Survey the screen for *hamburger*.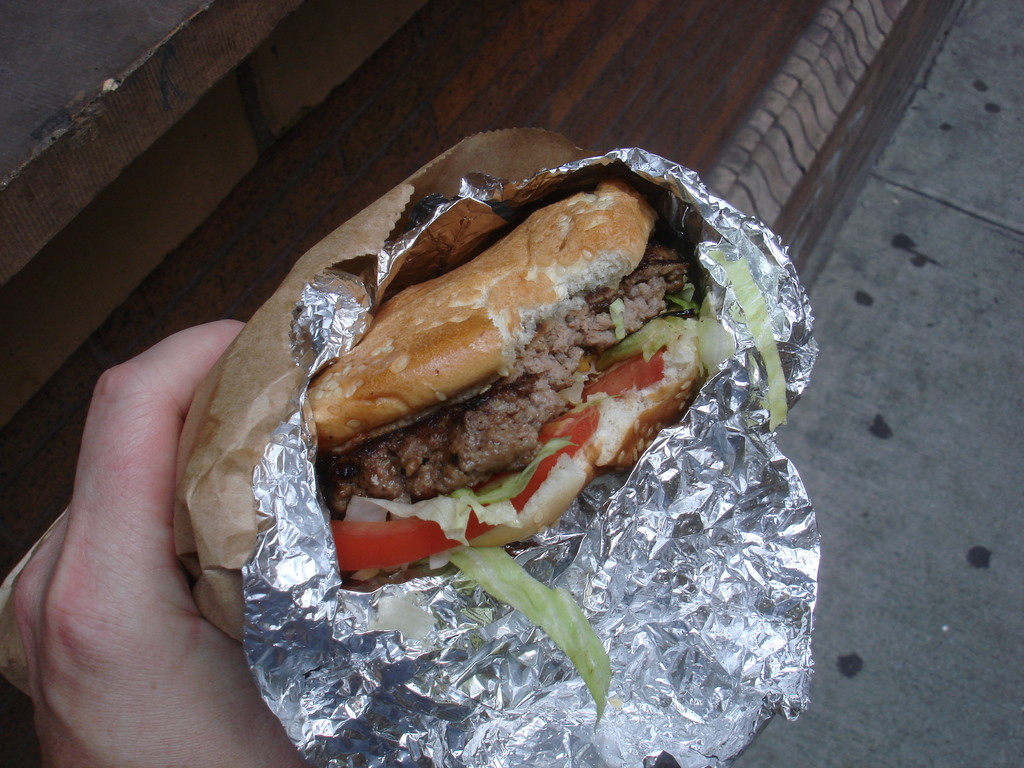
Survey found: x1=305, y1=181, x2=793, y2=737.
